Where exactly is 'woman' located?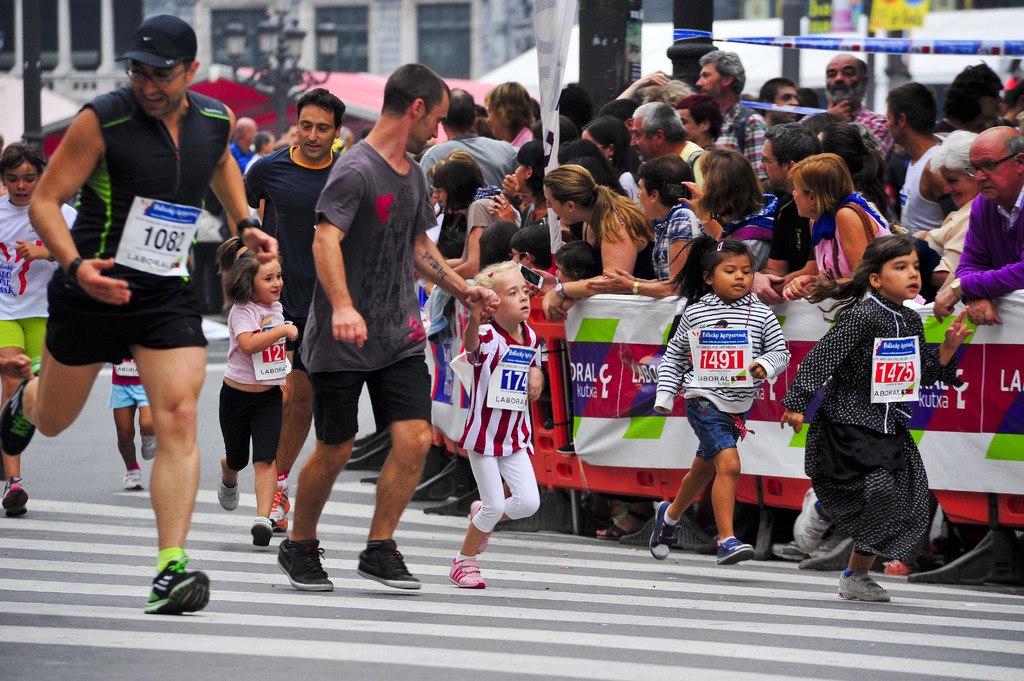
Its bounding box is (413, 152, 501, 282).
